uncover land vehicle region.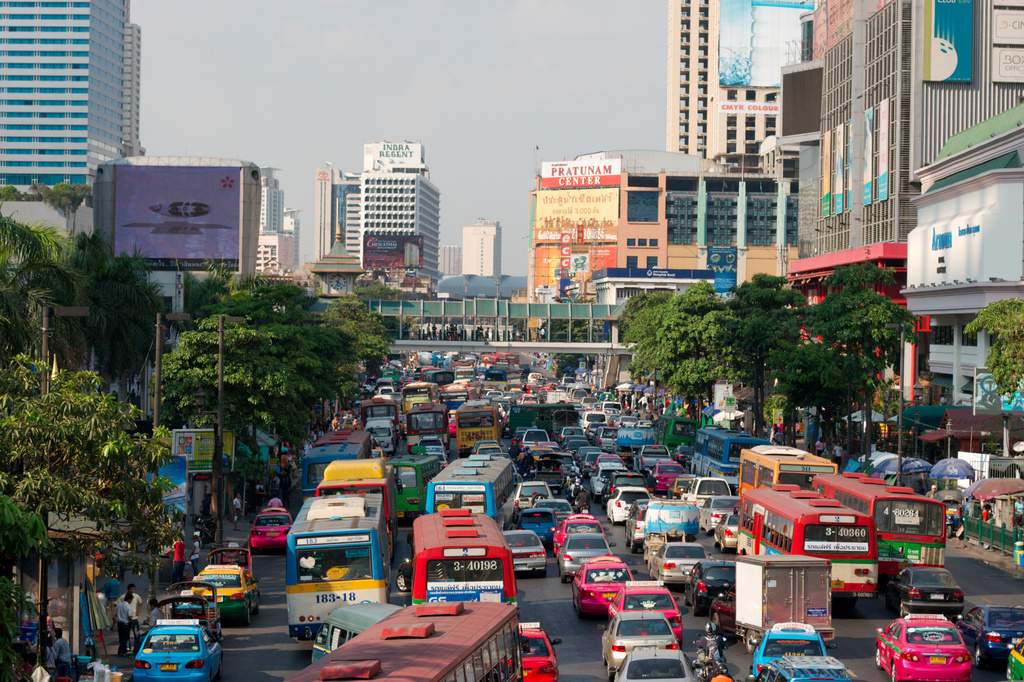
Uncovered: select_region(621, 418, 635, 423).
